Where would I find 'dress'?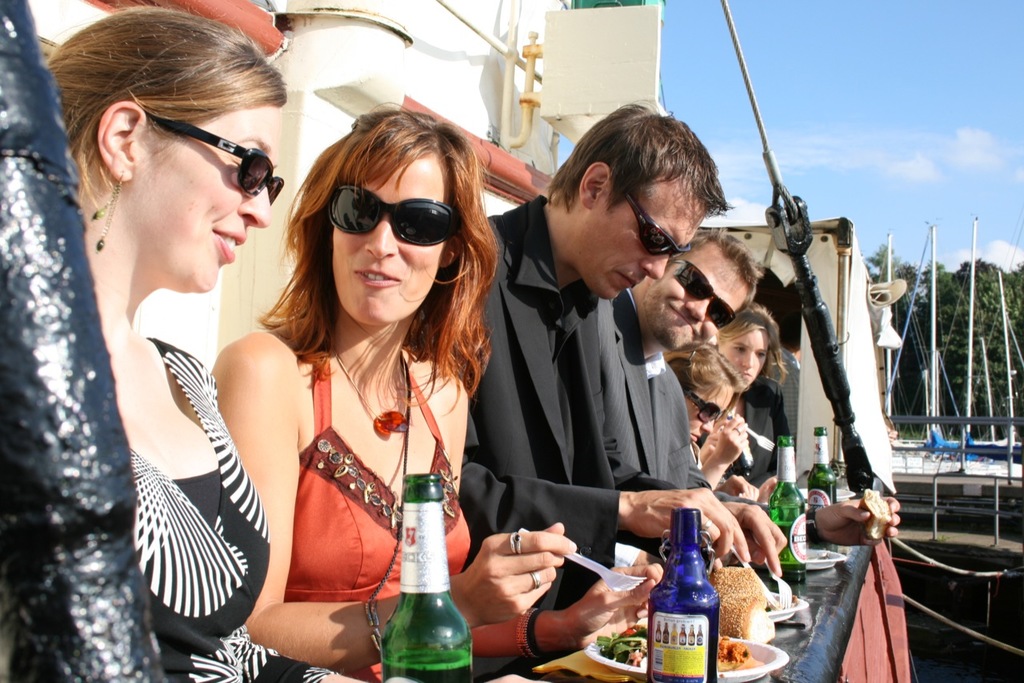
At [118, 334, 334, 682].
